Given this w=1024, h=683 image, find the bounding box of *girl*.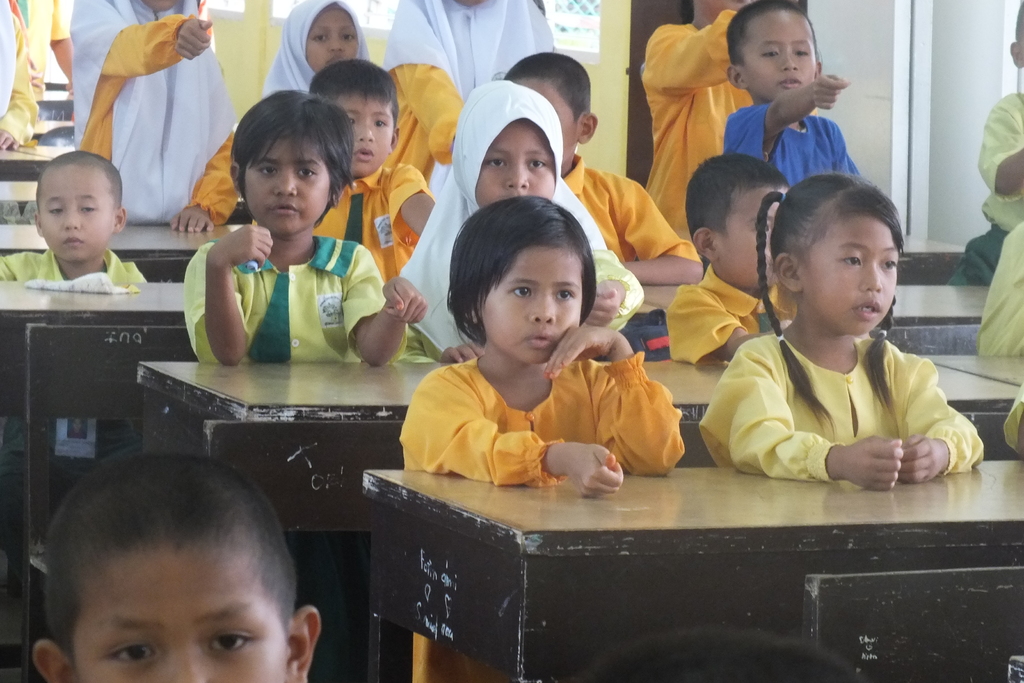
<region>403, 195, 685, 679</region>.
